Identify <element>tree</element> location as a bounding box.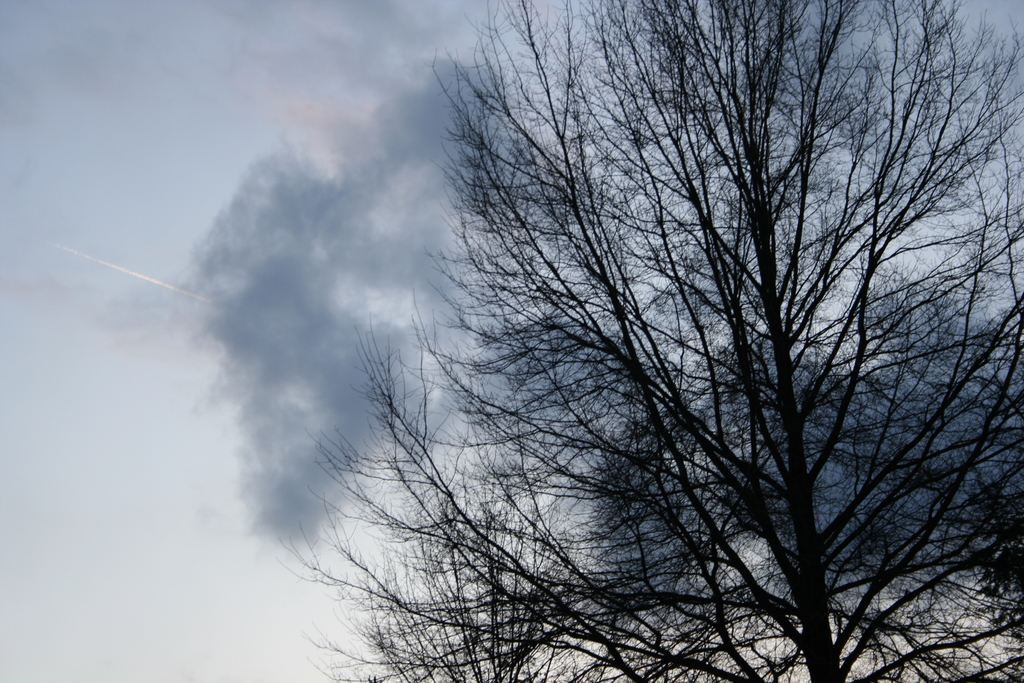
(left=298, top=0, right=998, bottom=682).
